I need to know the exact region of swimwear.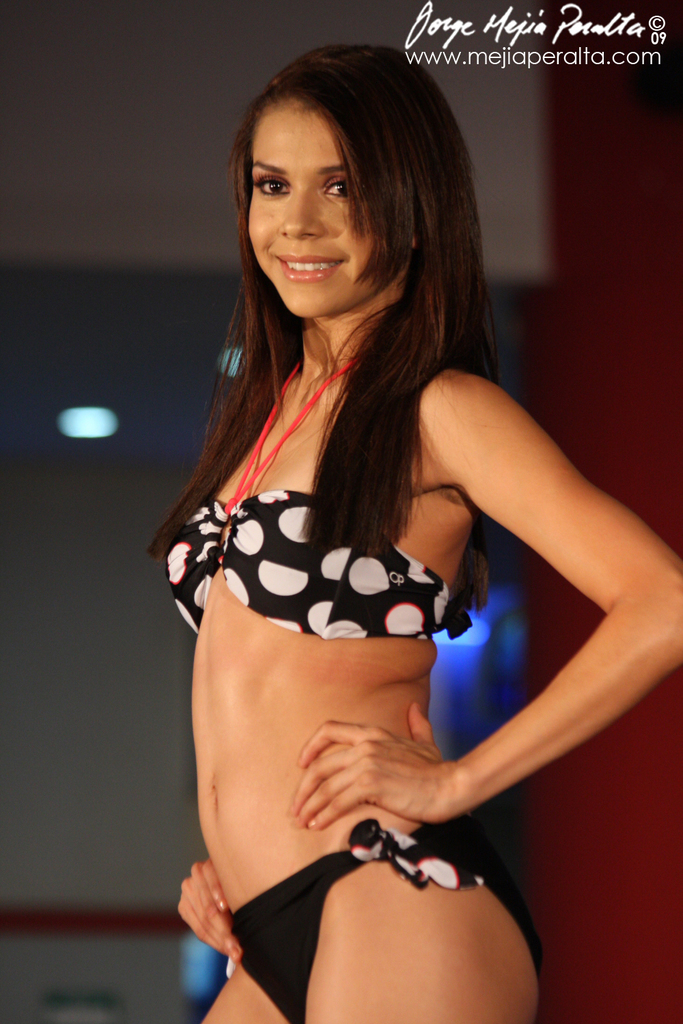
Region: <bbox>237, 815, 551, 1023</bbox>.
